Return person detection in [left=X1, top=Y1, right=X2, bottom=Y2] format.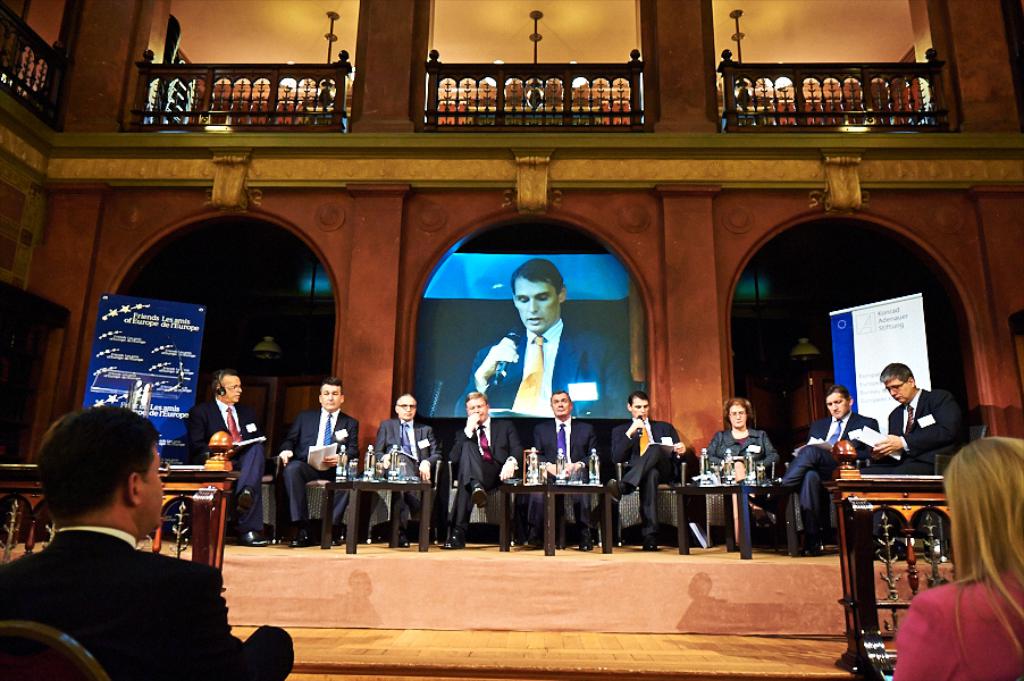
[left=0, top=404, right=297, bottom=679].
